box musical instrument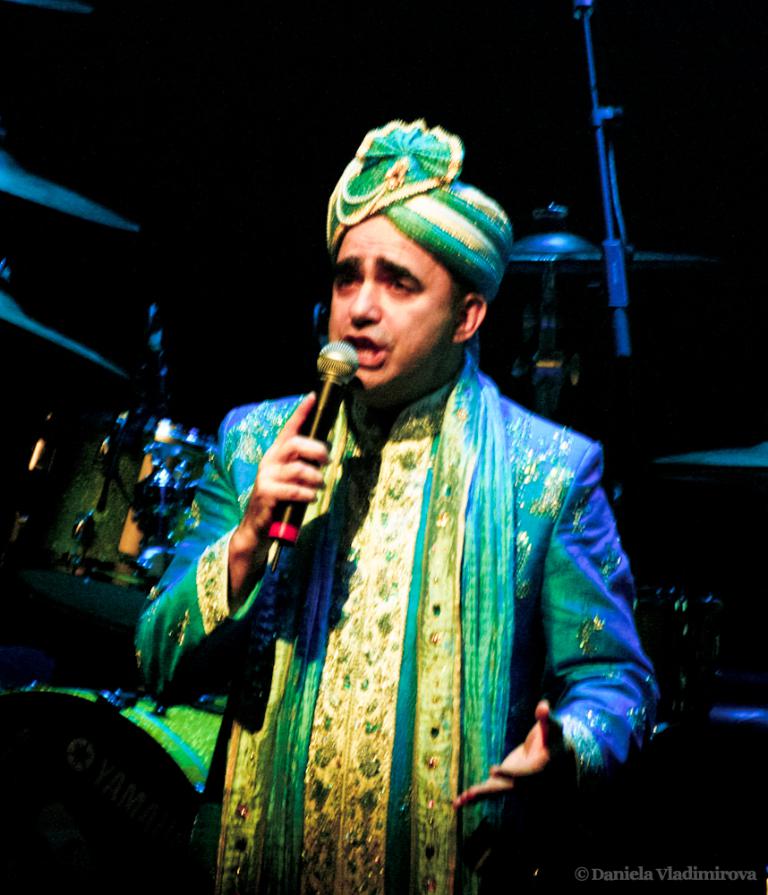
bbox=[0, 147, 138, 238]
